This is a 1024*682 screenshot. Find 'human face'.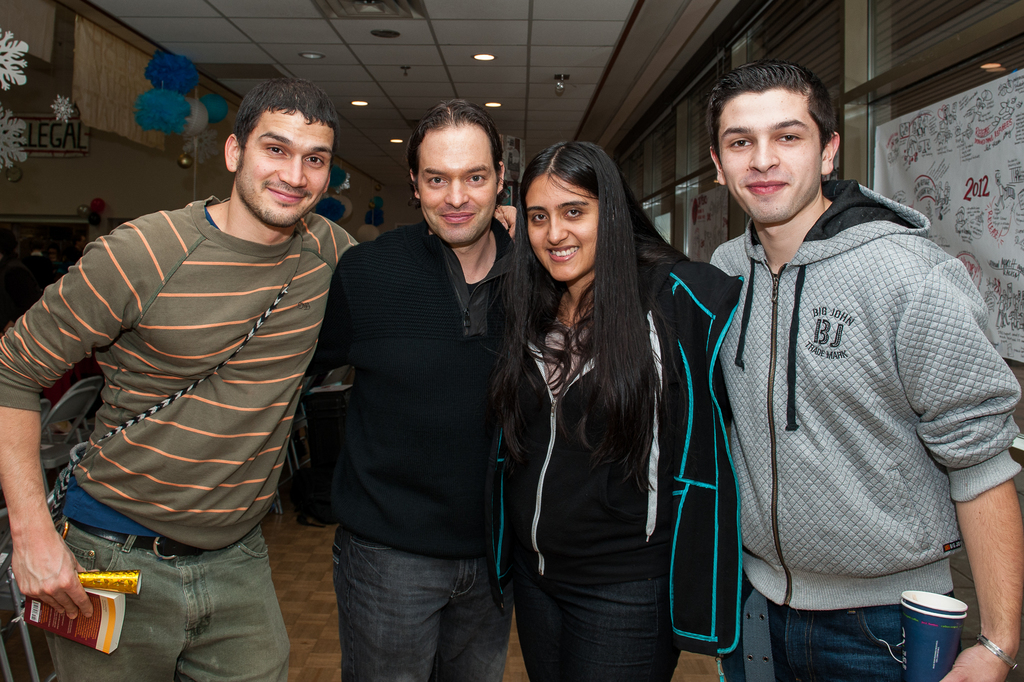
Bounding box: {"x1": 237, "y1": 108, "x2": 333, "y2": 226}.
